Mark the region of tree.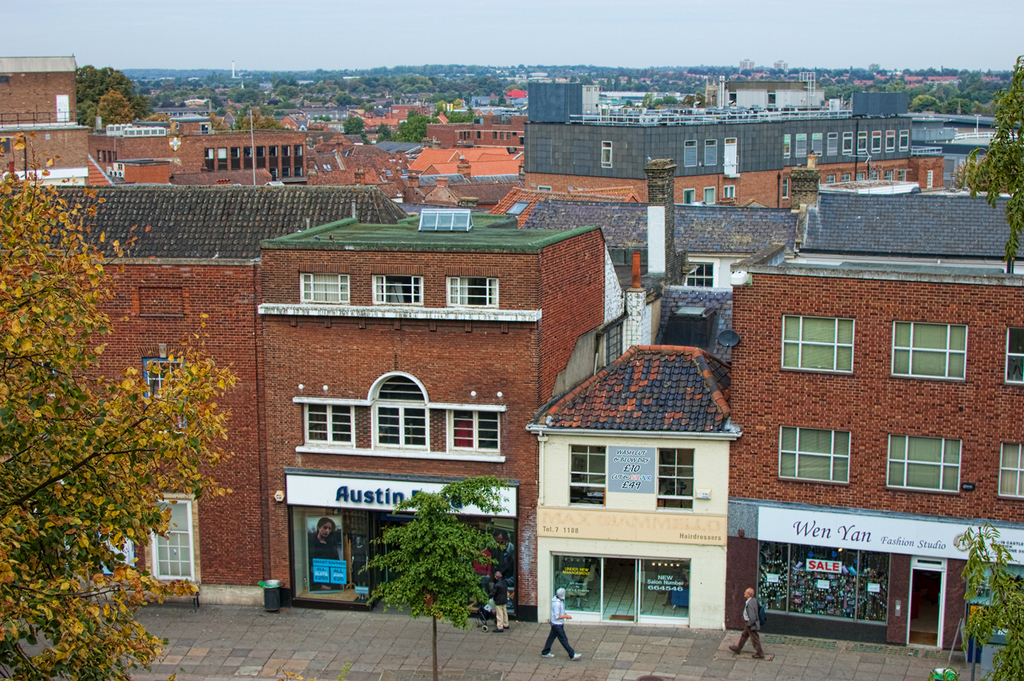
Region: detection(951, 52, 1023, 269).
